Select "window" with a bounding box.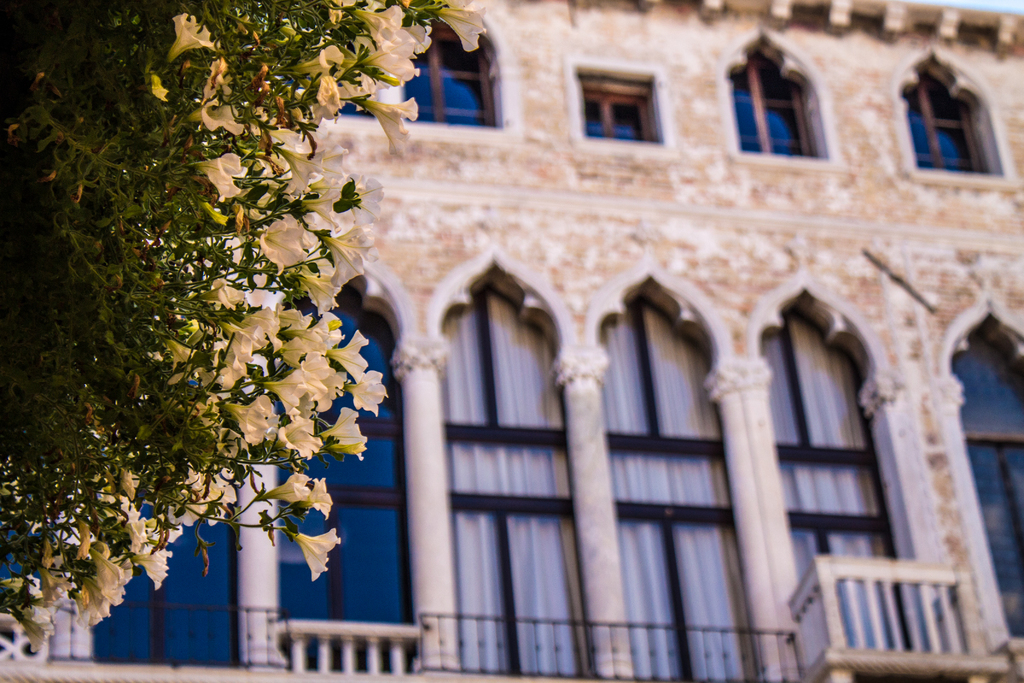
l=391, t=19, r=502, b=126.
